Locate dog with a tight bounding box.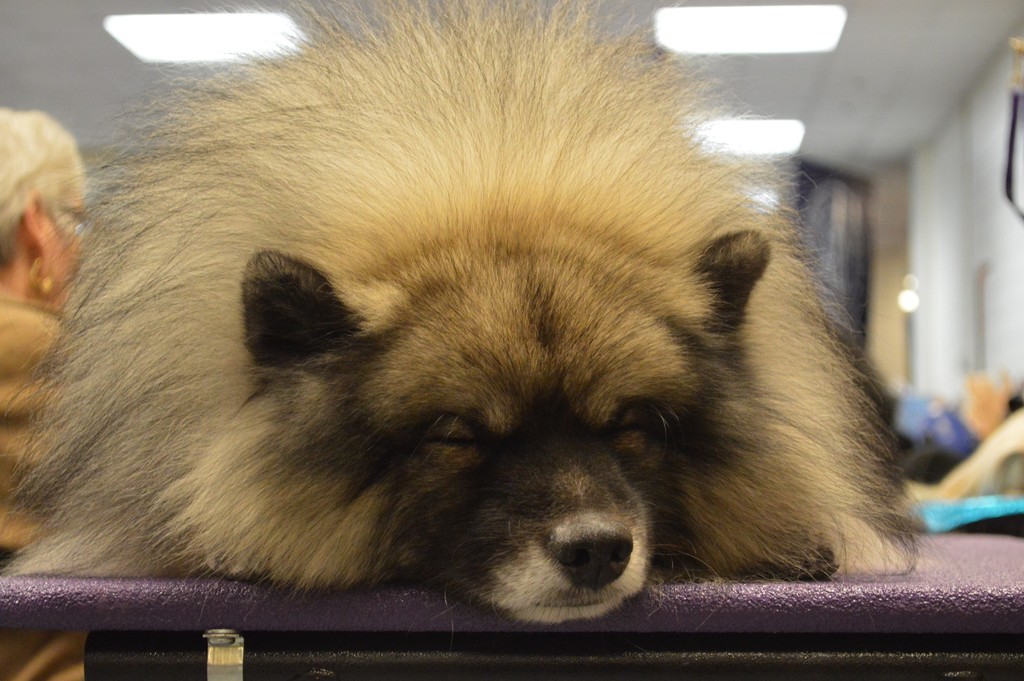
x1=0, y1=0, x2=945, y2=627.
